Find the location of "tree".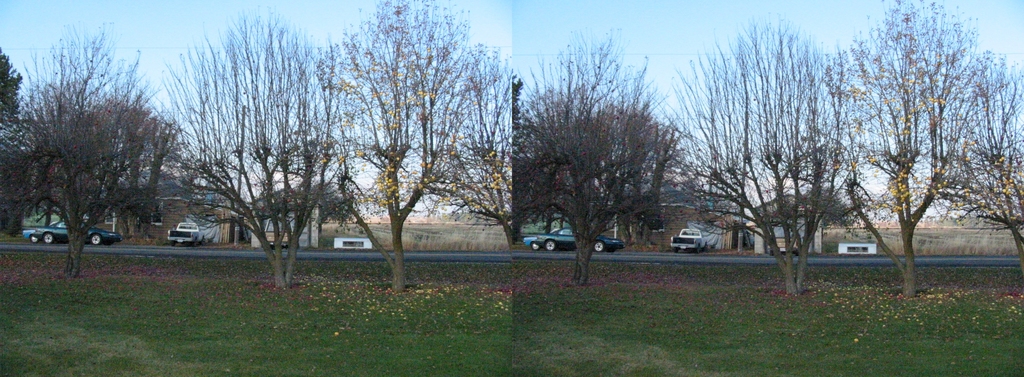
Location: box=[854, 0, 1016, 298].
